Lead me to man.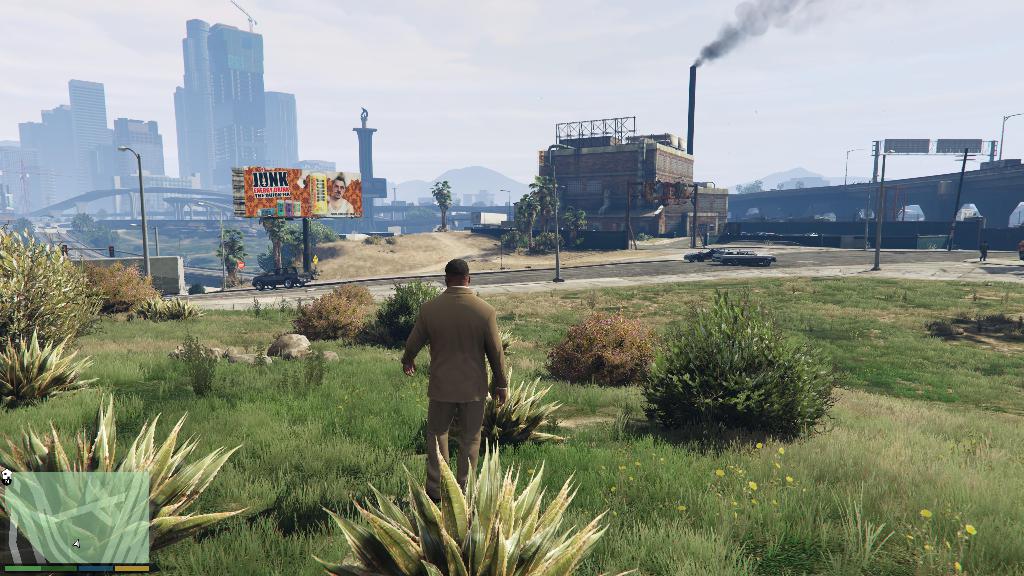
Lead to <bbox>398, 258, 515, 518</bbox>.
